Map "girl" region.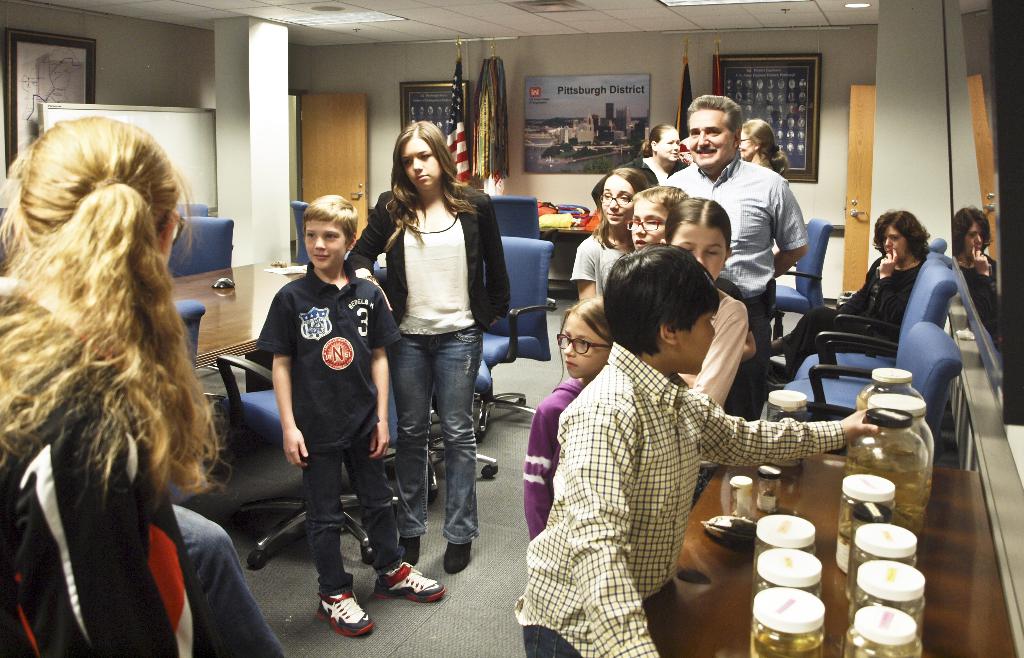
Mapped to [739,120,791,176].
